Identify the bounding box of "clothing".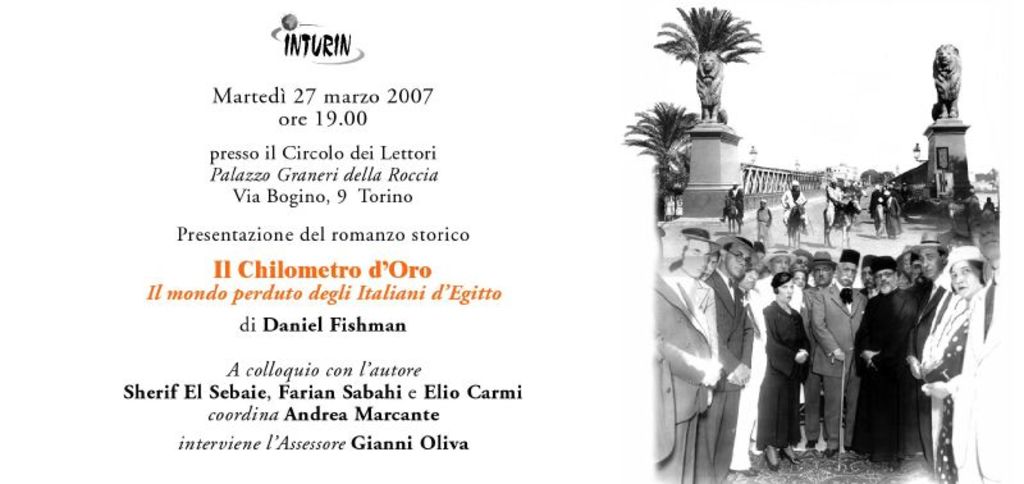
[753,279,1000,476].
